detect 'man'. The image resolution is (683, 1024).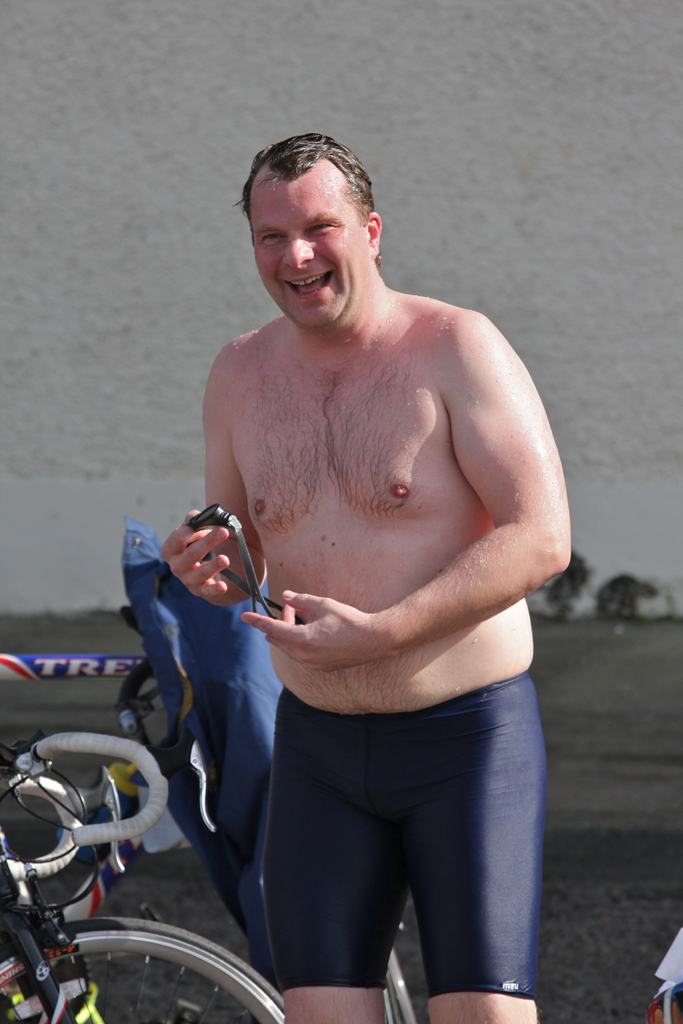
165:105:595:1016.
